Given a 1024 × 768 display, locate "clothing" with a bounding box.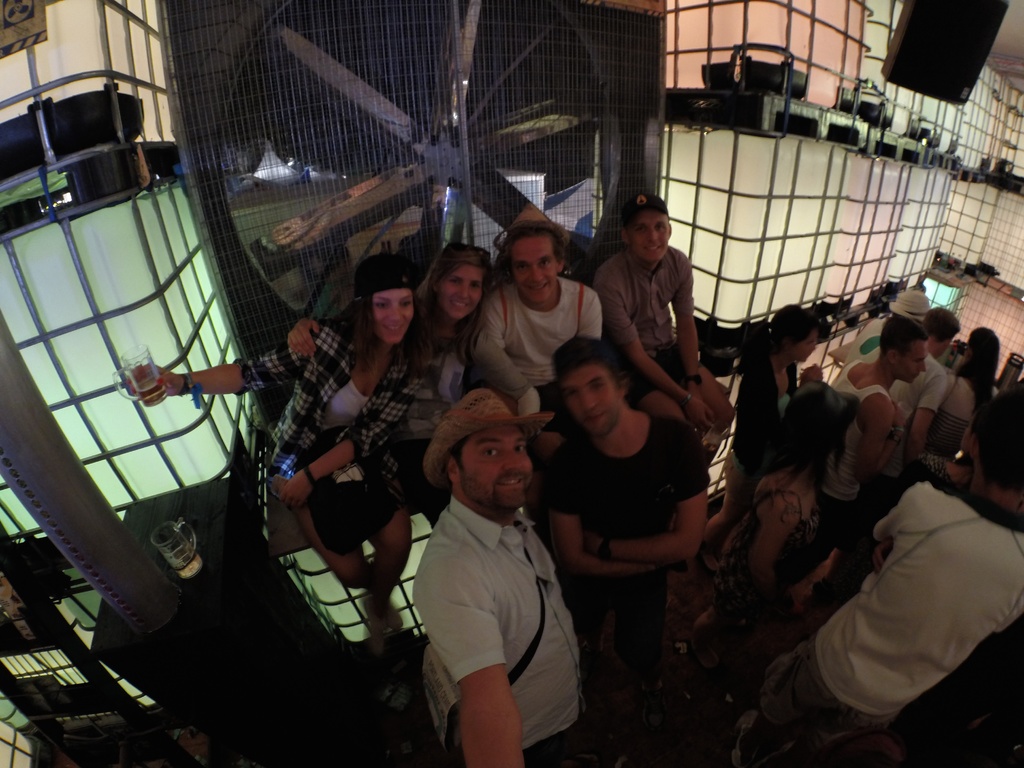
Located: region(473, 265, 603, 399).
